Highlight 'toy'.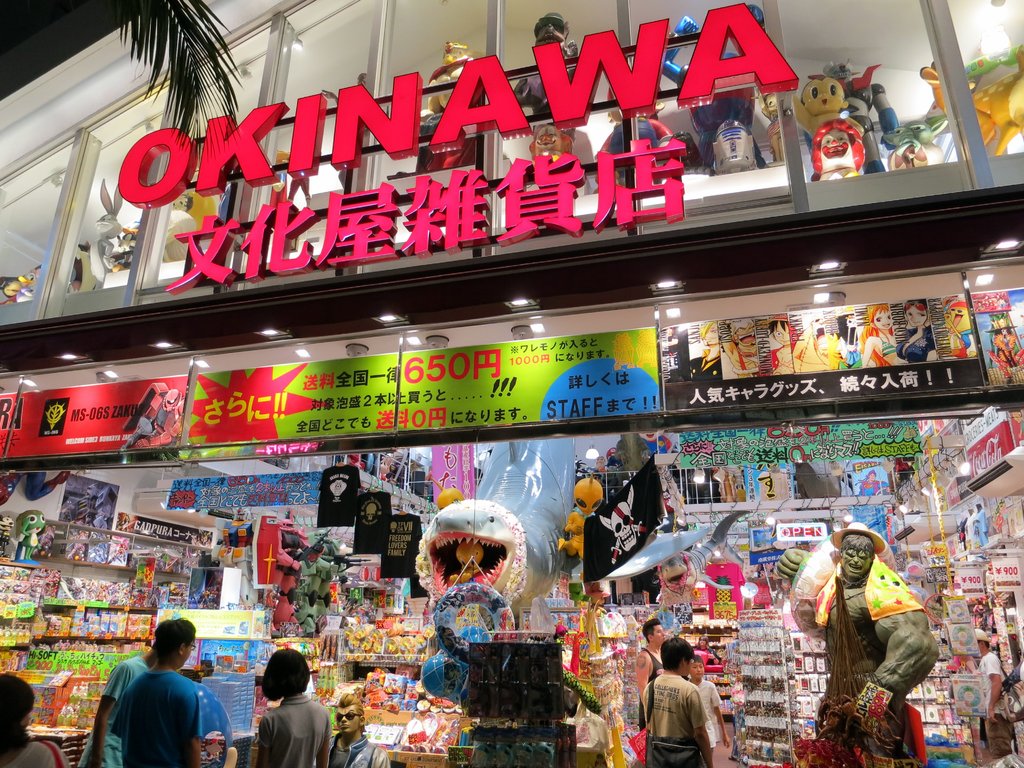
Highlighted region: x1=418, y1=488, x2=553, y2=627.
